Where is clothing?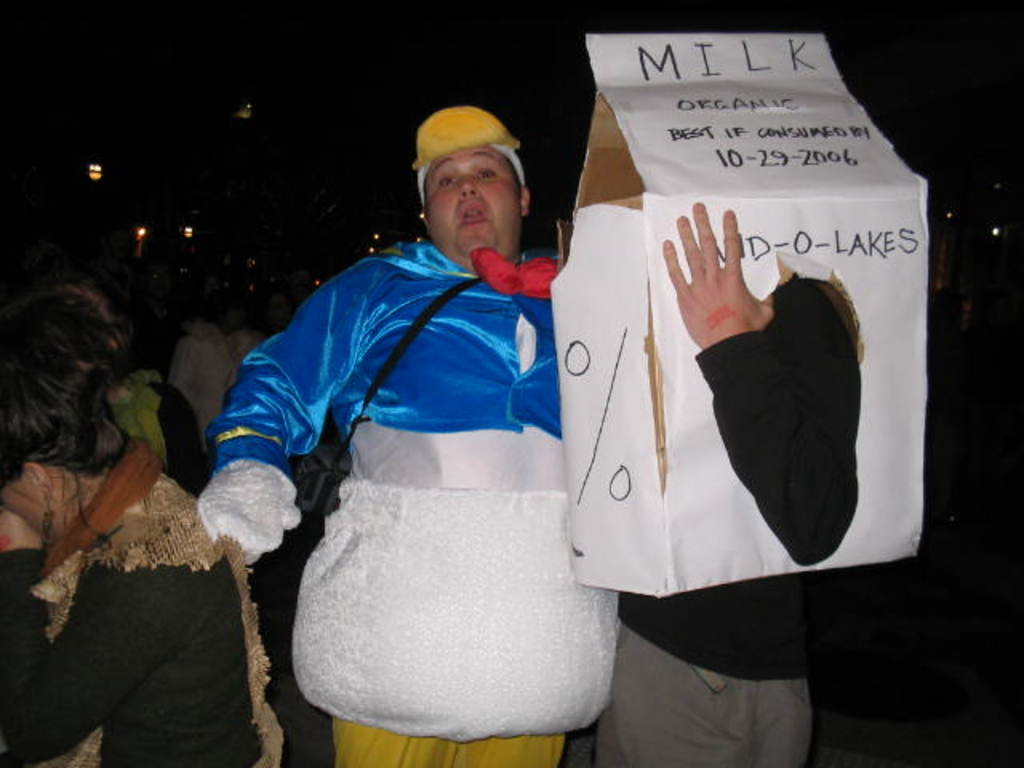
<box>3,370,270,766</box>.
